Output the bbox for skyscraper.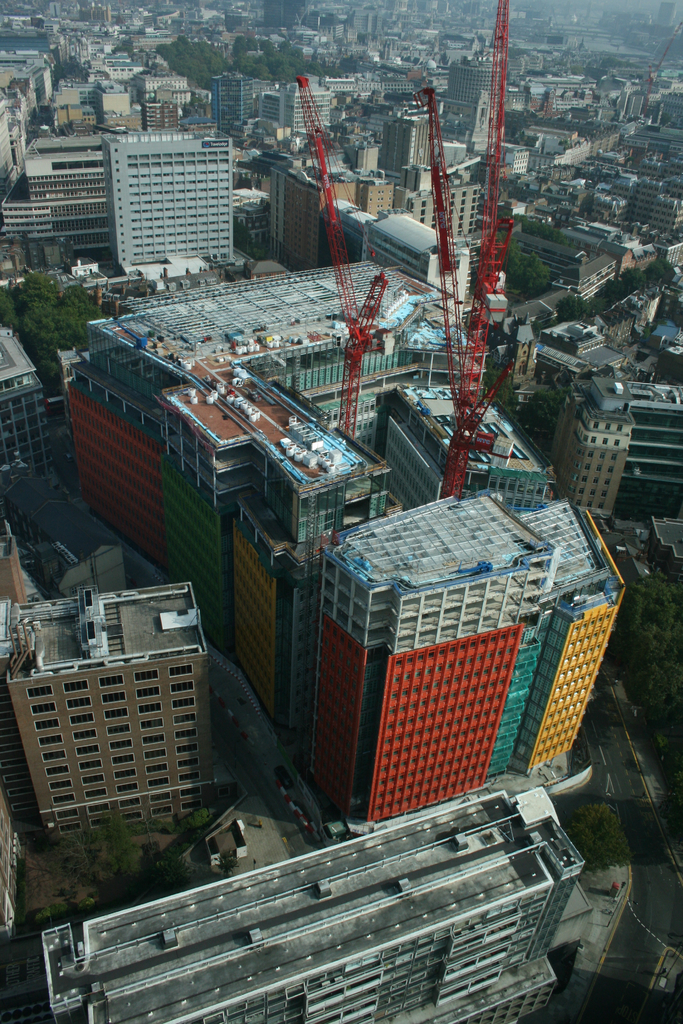
select_region(108, 125, 238, 276).
